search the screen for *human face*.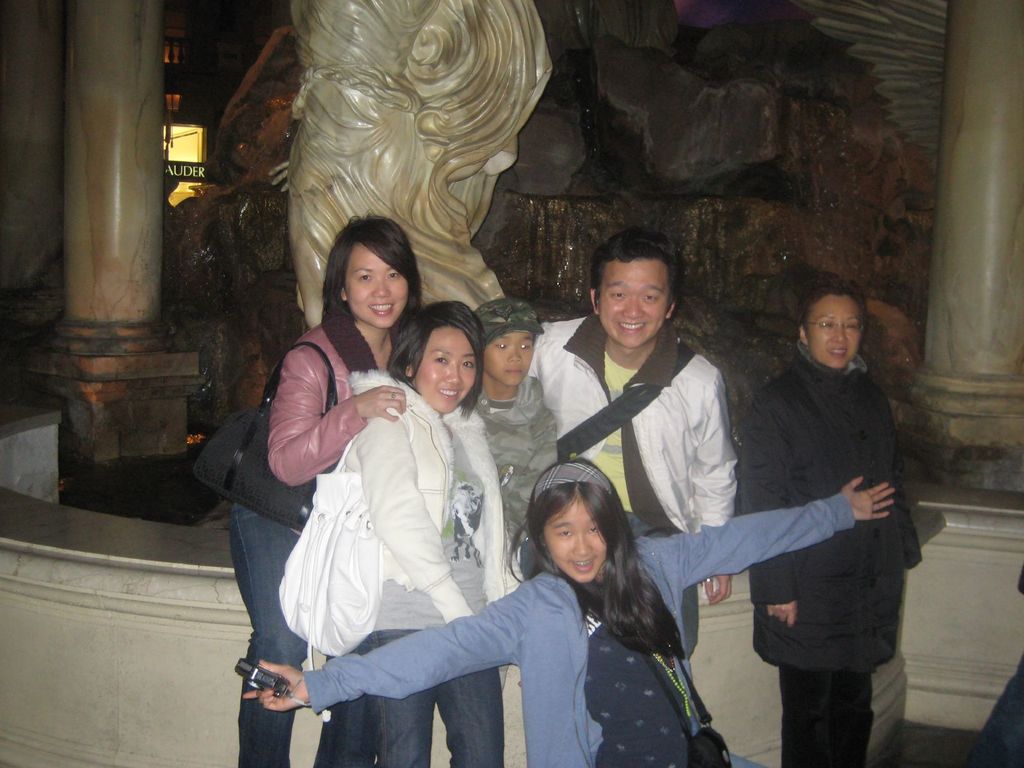
Found at 599, 262, 662, 346.
